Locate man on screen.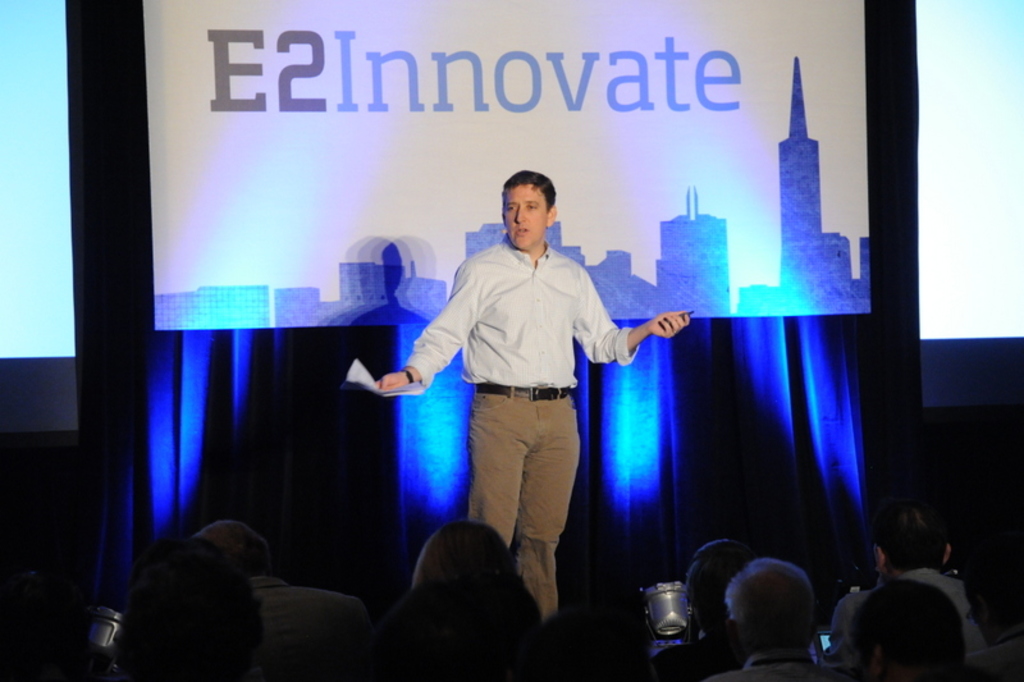
On screen at [707, 559, 826, 681].
